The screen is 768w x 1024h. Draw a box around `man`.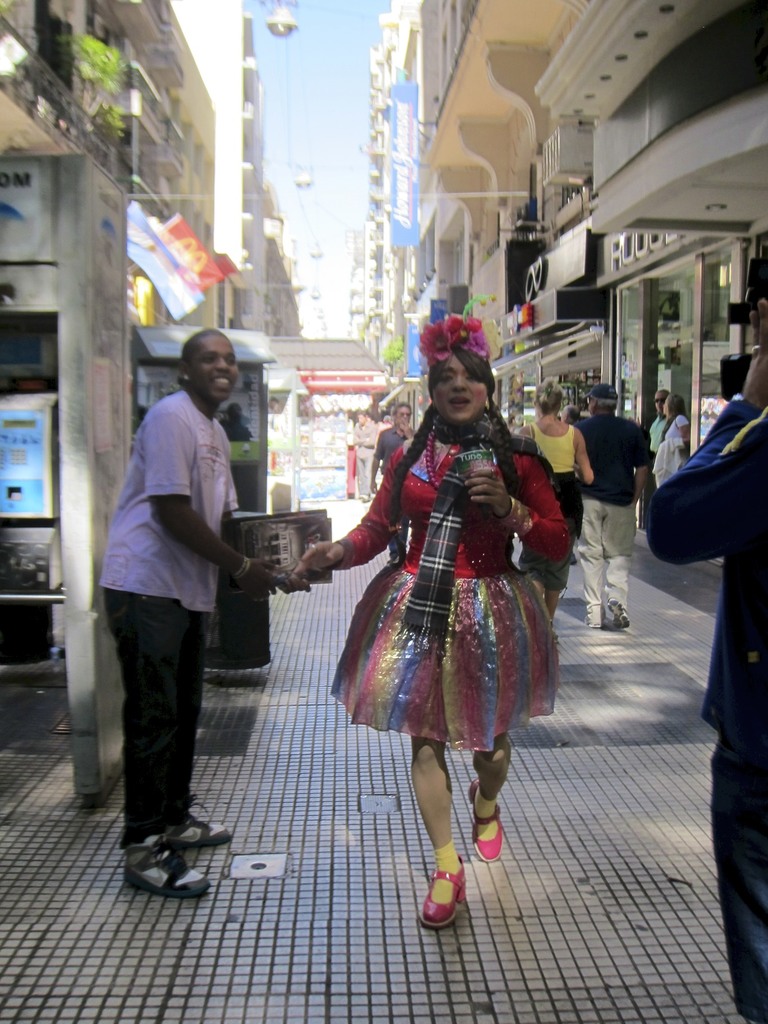
[x1=351, y1=409, x2=380, y2=497].
